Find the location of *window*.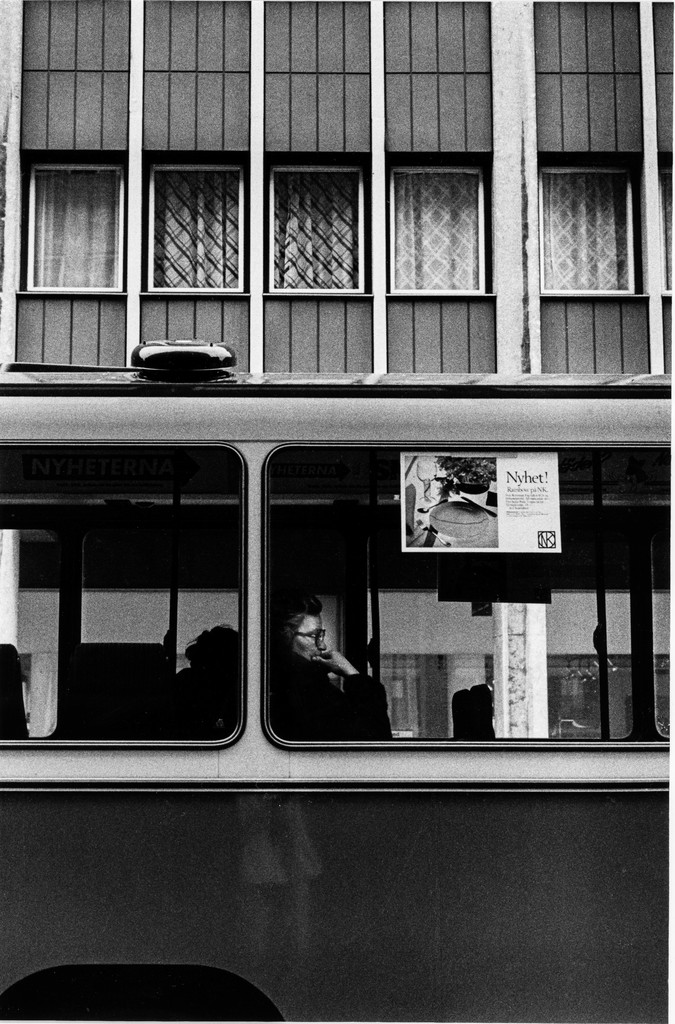
Location: (left=267, top=161, right=366, bottom=294).
